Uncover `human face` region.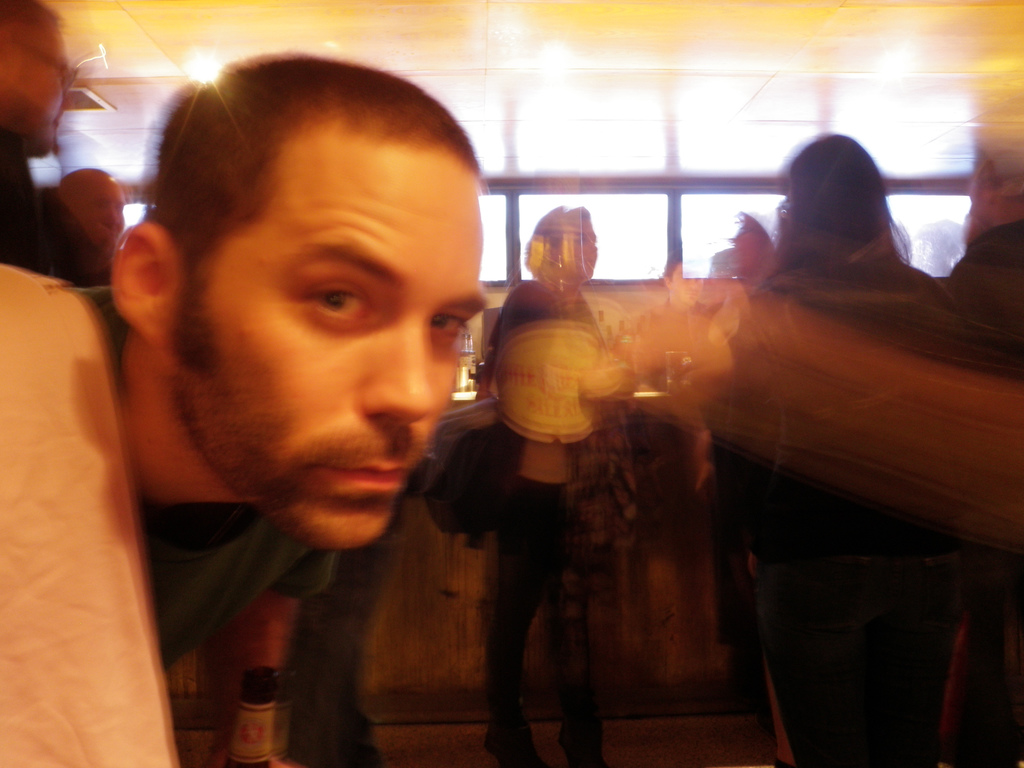
Uncovered: box=[13, 21, 74, 157].
